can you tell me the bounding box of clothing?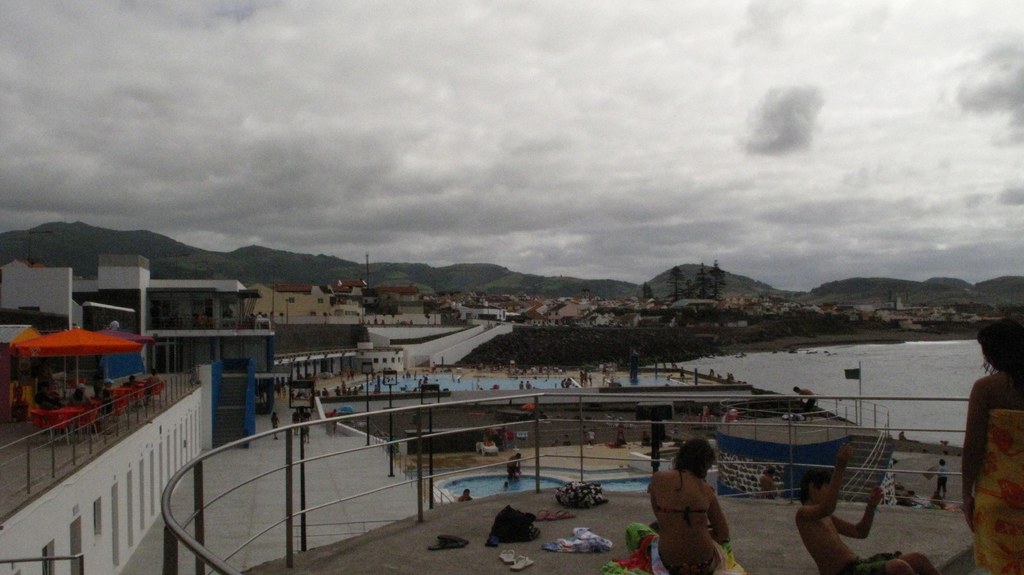
(965,410,1023,574).
